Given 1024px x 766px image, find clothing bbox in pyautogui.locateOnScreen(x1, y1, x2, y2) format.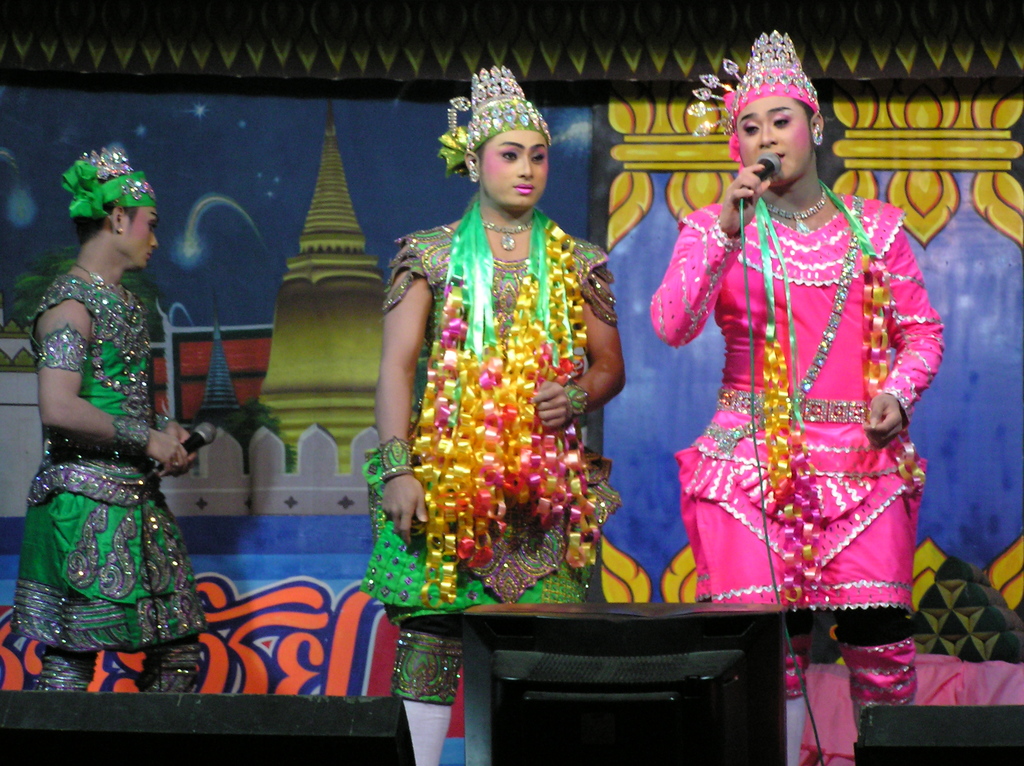
pyautogui.locateOnScreen(363, 200, 612, 710).
